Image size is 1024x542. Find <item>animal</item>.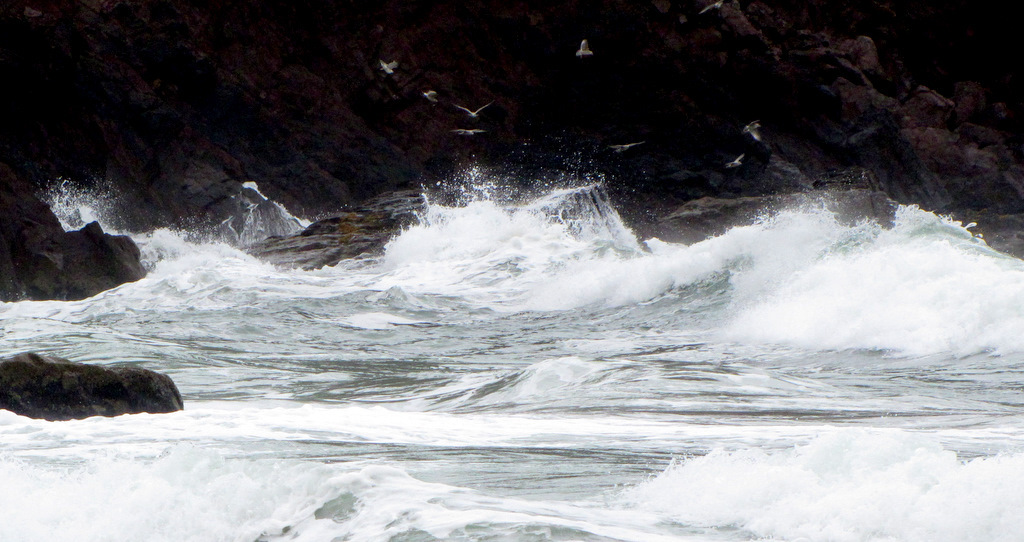
423:90:439:109.
